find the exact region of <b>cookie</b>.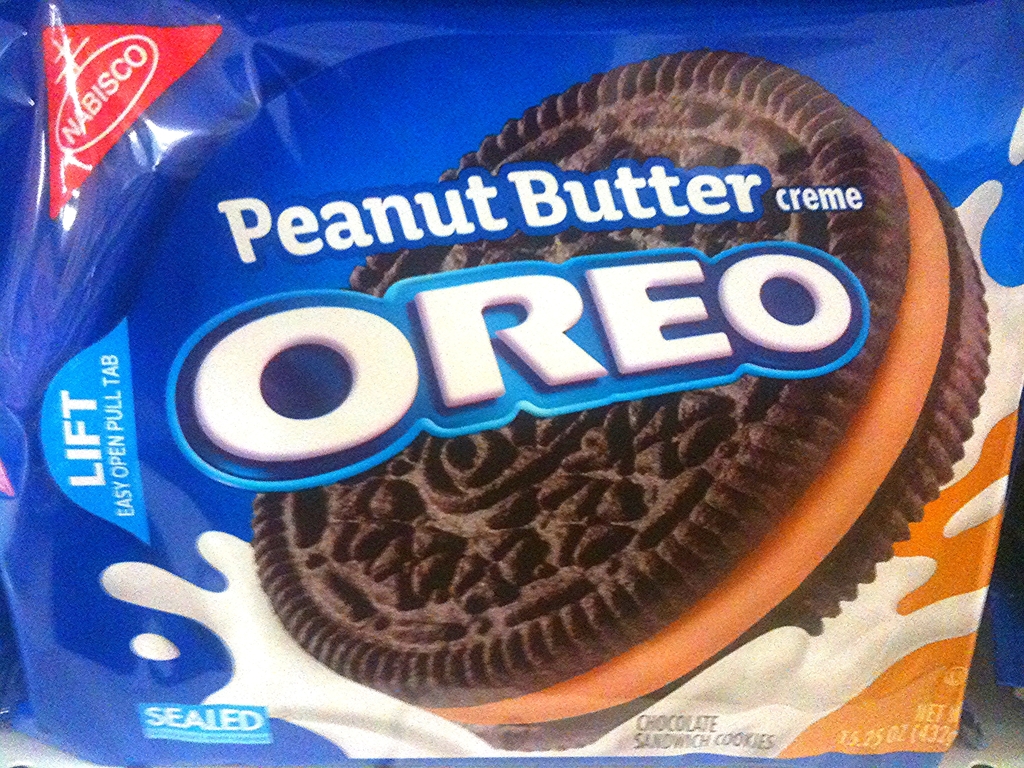
Exact region: x1=250, y1=41, x2=988, y2=753.
